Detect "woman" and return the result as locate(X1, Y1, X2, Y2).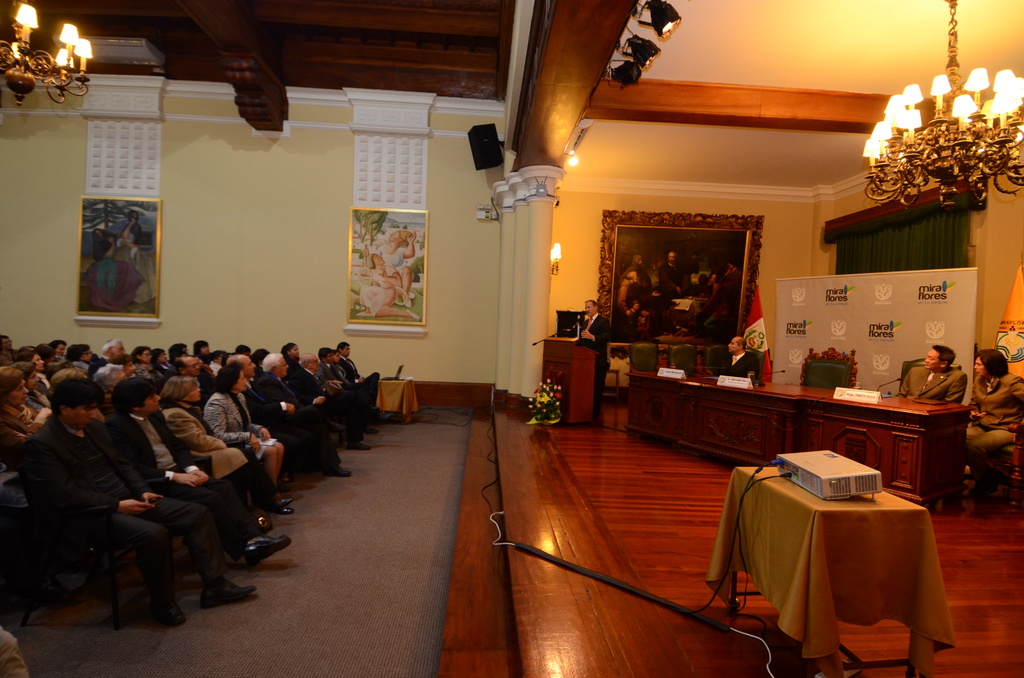
locate(964, 346, 1023, 510).
